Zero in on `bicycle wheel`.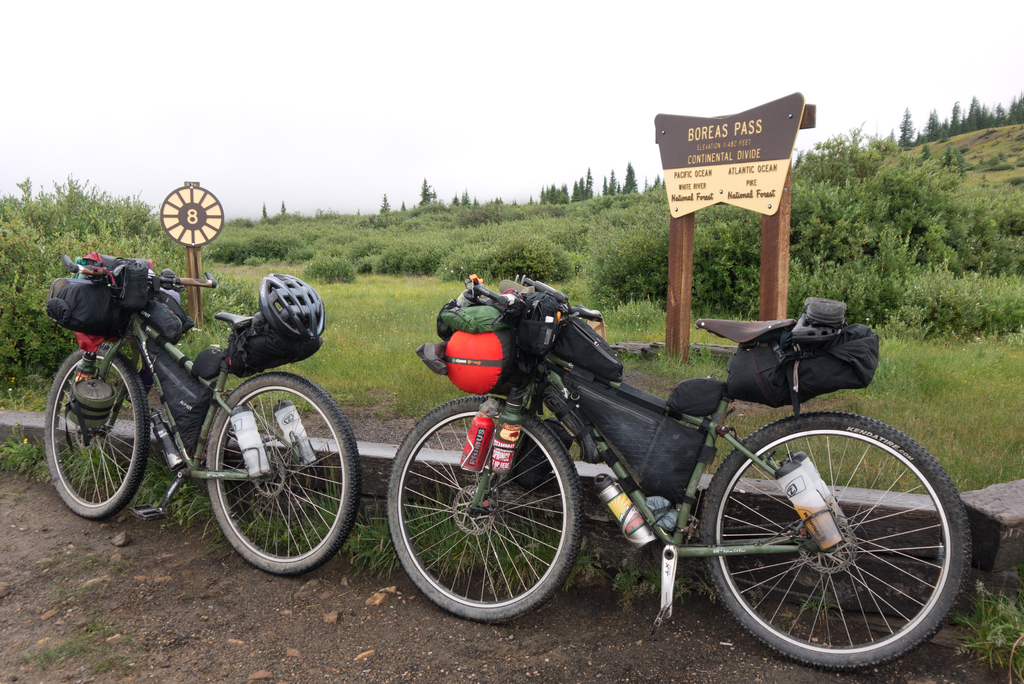
Zeroed in: bbox=[387, 393, 586, 626].
